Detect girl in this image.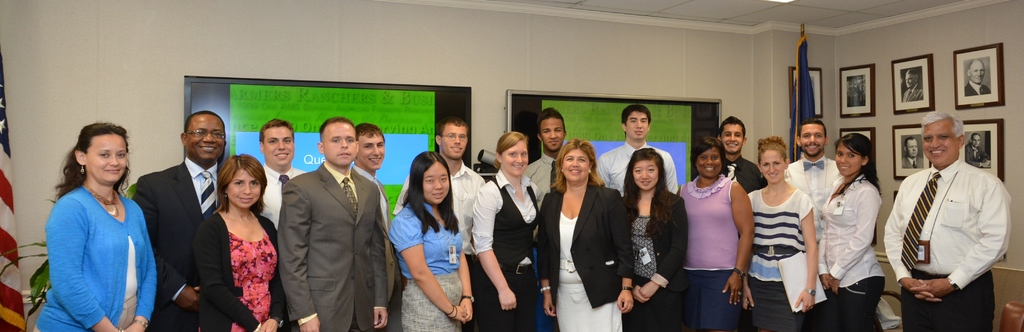
Detection: box=[388, 147, 477, 330].
